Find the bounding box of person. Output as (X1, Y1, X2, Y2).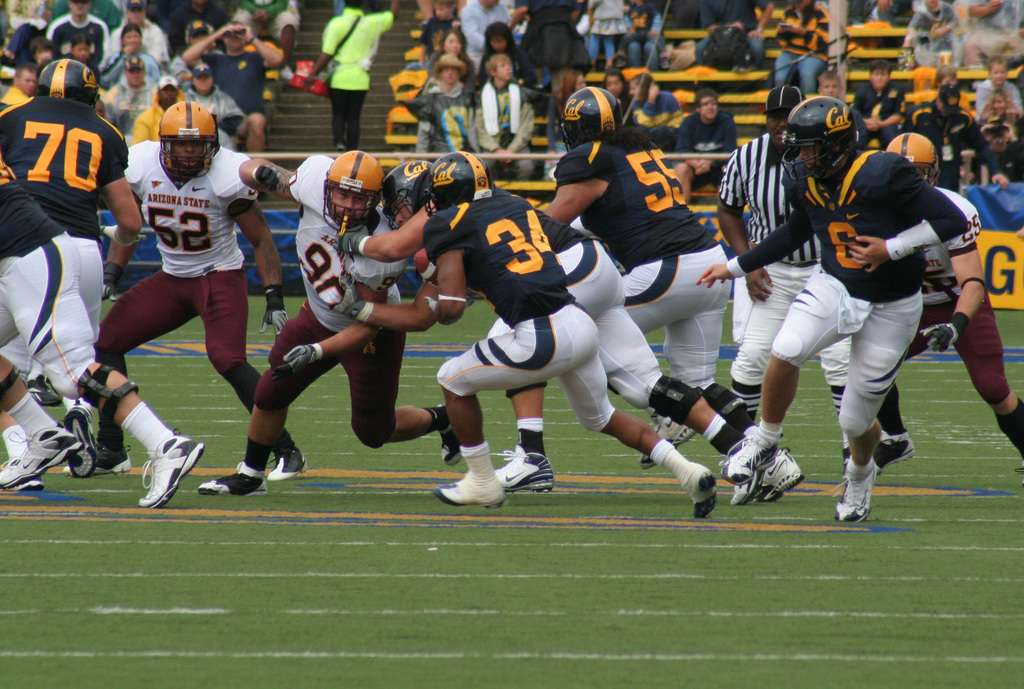
(712, 83, 828, 427).
